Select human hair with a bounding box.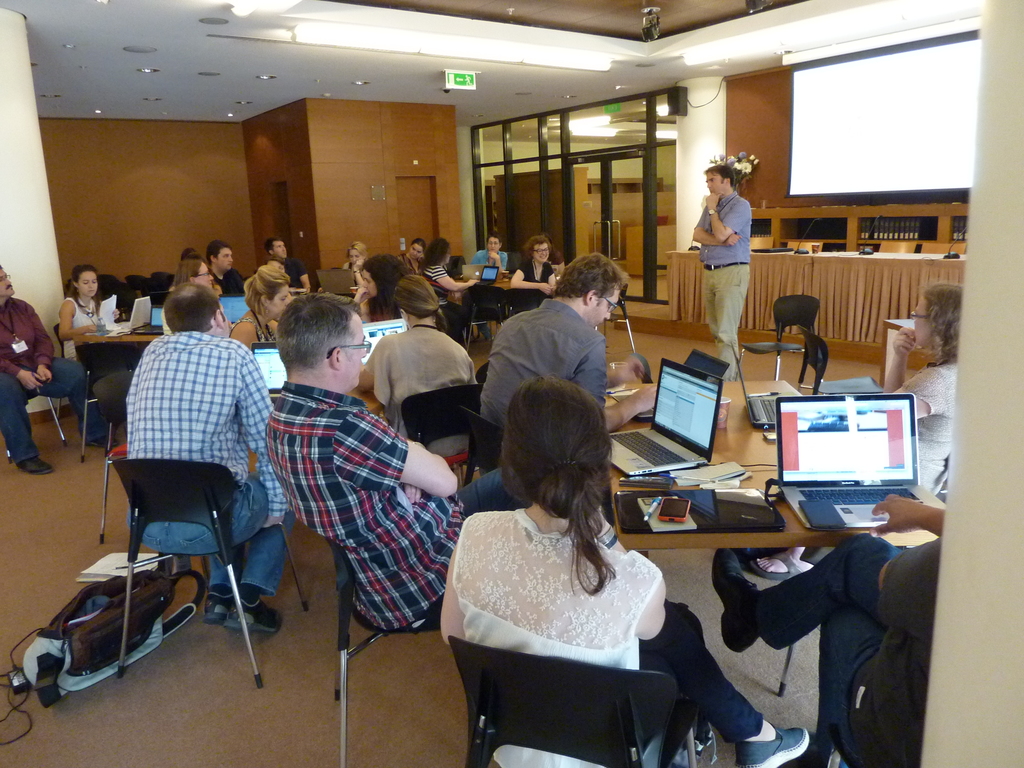
box(243, 262, 284, 315).
